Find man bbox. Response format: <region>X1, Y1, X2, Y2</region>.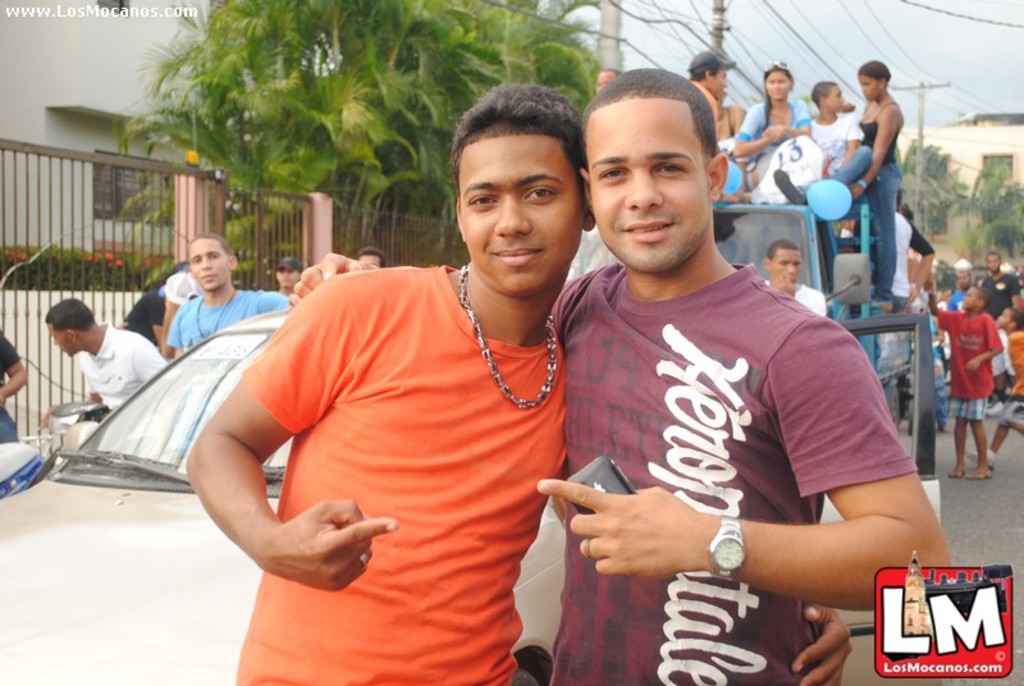
<region>164, 227, 287, 357</region>.
